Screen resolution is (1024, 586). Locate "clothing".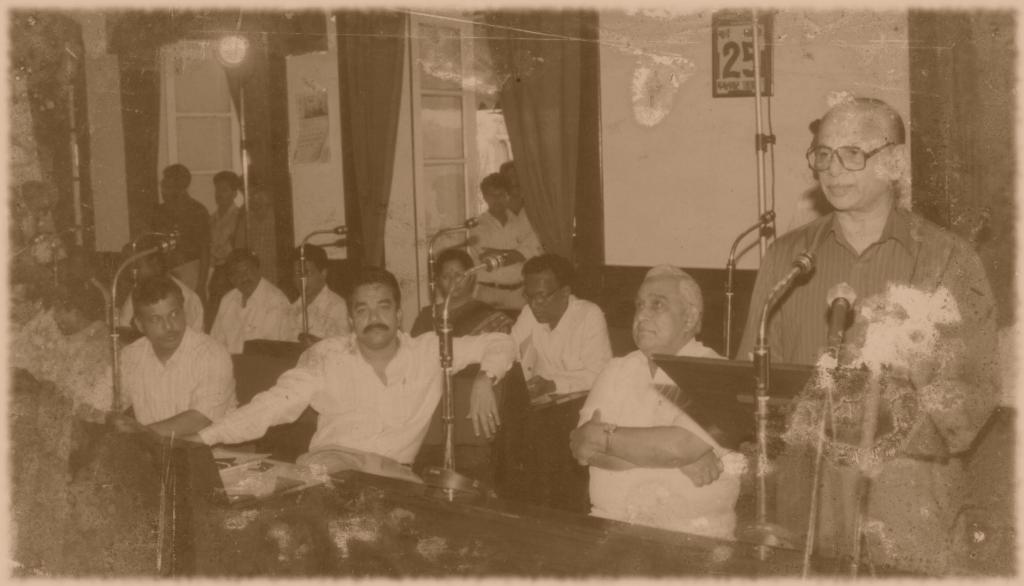
pyautogui.locateOnScreen(209, 274, 294, 355).
